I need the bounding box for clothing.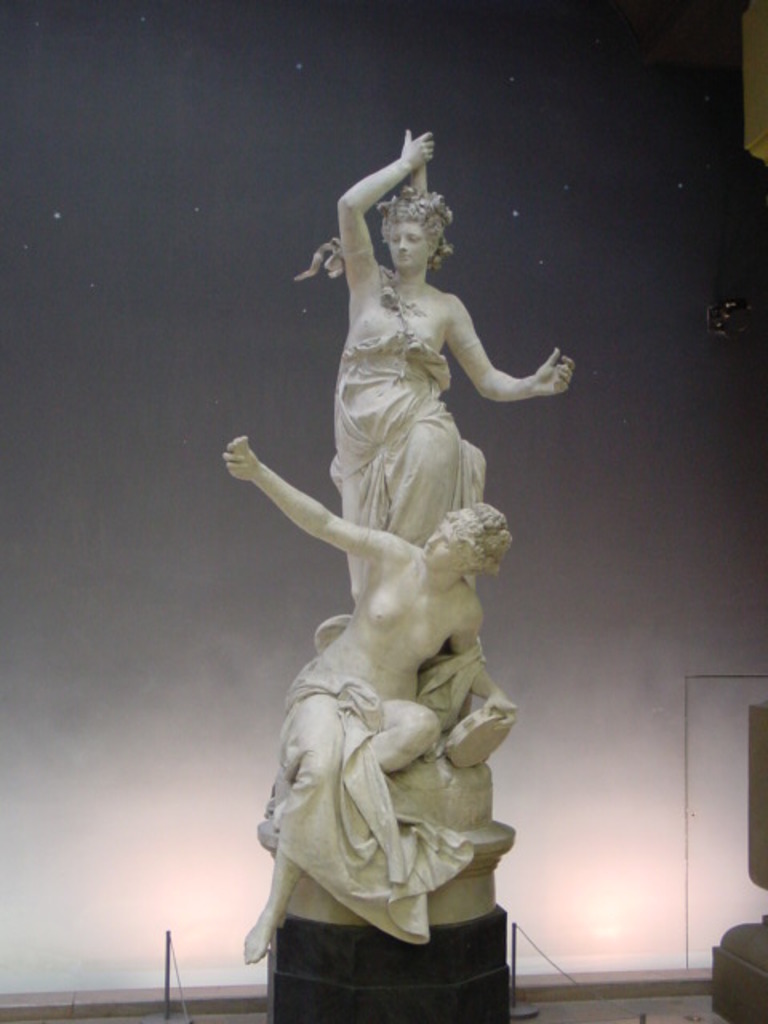
Here it is: bbox=[328, 323, 485, 603].
